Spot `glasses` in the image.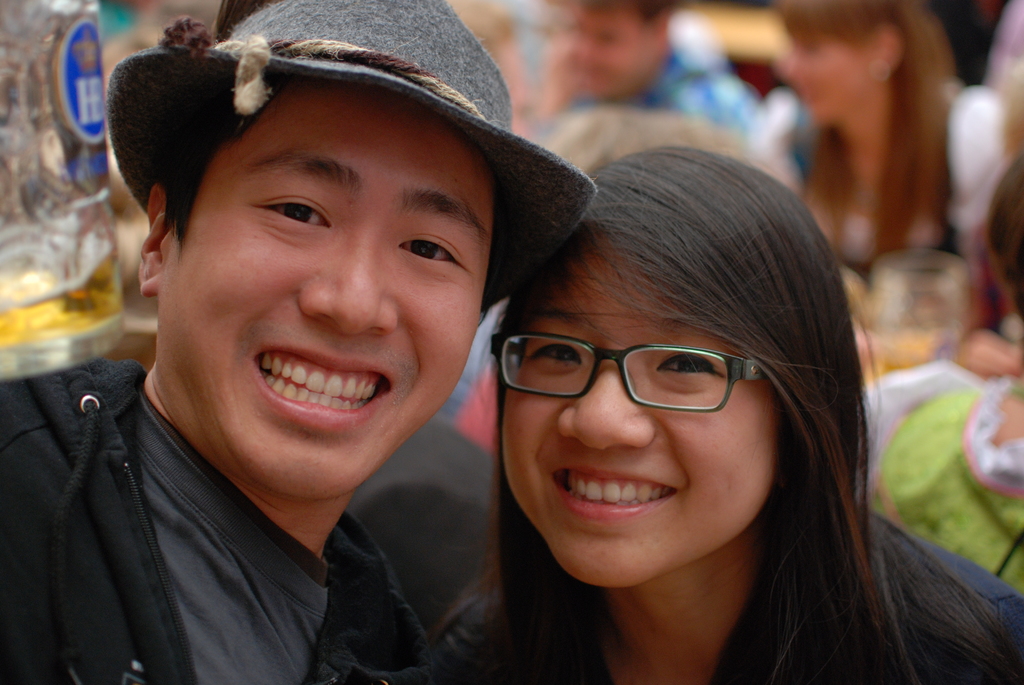
`glasses` found at l=494, t=328, r=779, b=425.
